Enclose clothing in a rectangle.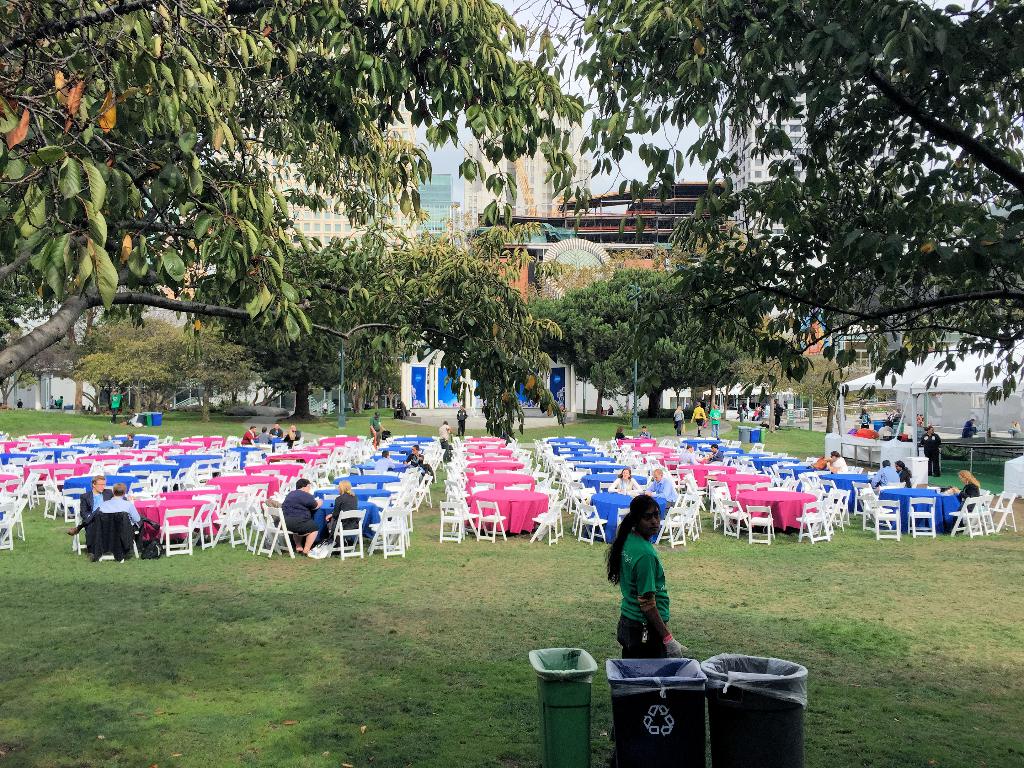
crop(893, 465, 915, 488).
